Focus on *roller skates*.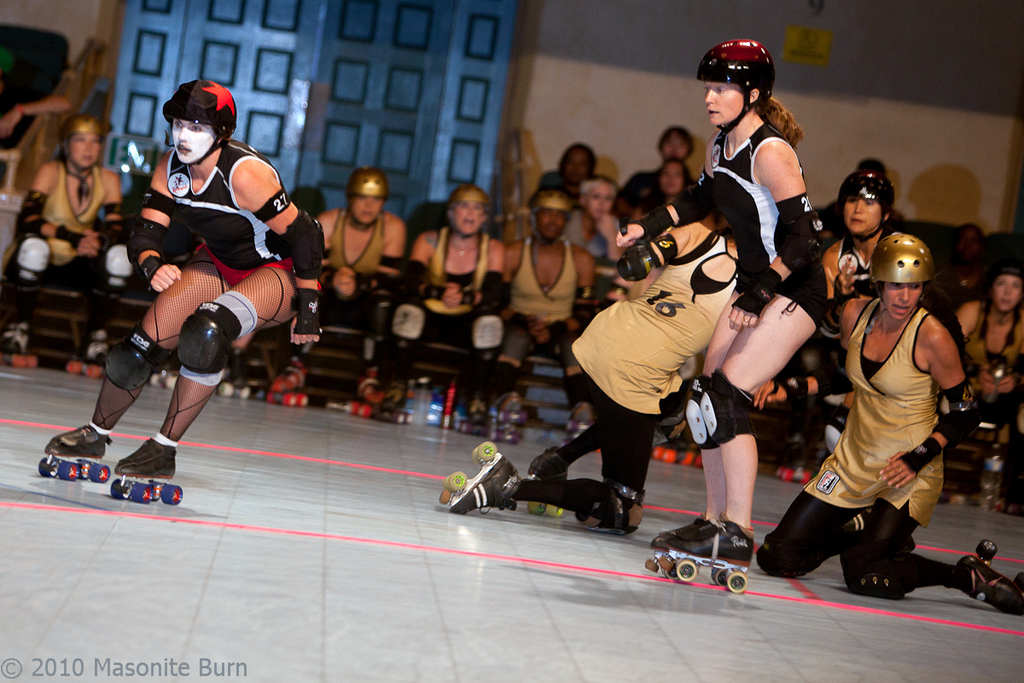
Focused at bbox=[773, 436, 814, 485].
